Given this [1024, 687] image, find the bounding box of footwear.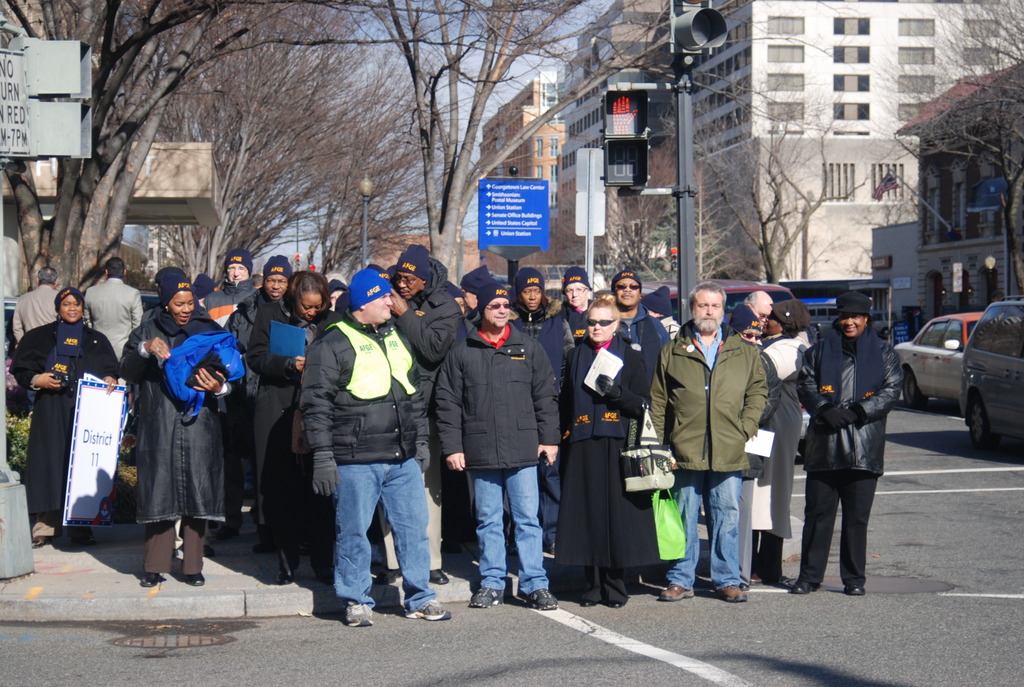
rect(780, 583, 814, 598).
